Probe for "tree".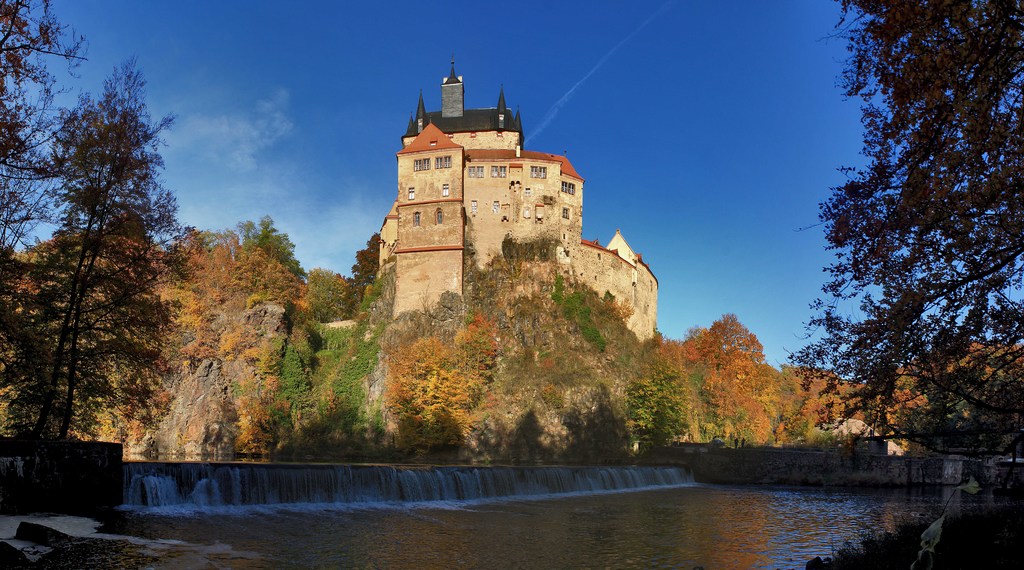
Probe result: 12:65:240:461.
